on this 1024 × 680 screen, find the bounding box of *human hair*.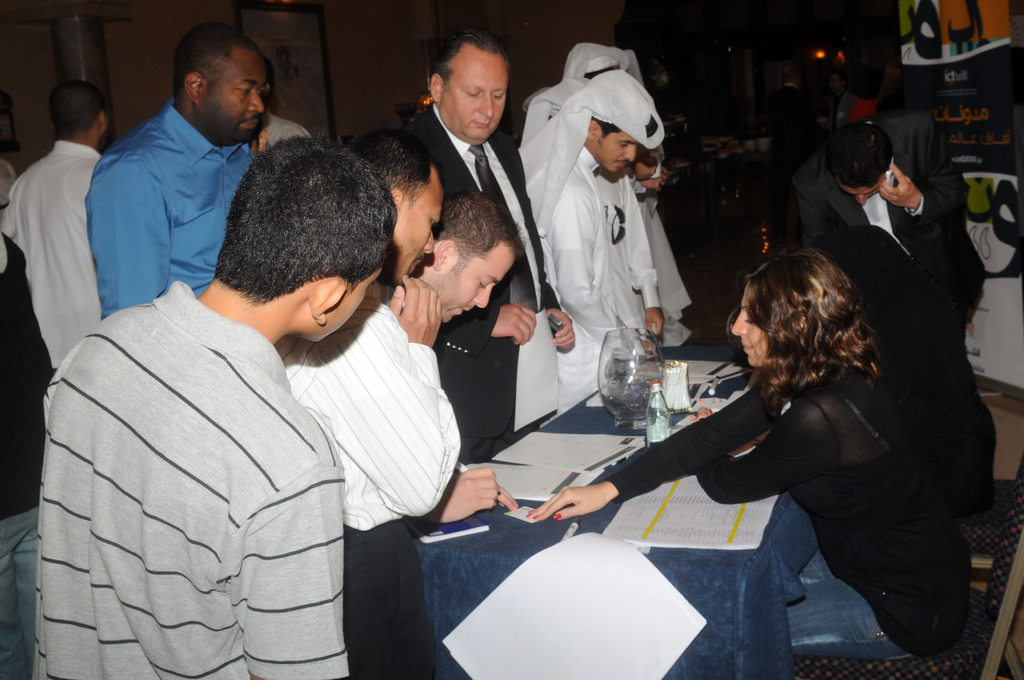
Bounding box: bbox=[435, 27, 511, 83].
